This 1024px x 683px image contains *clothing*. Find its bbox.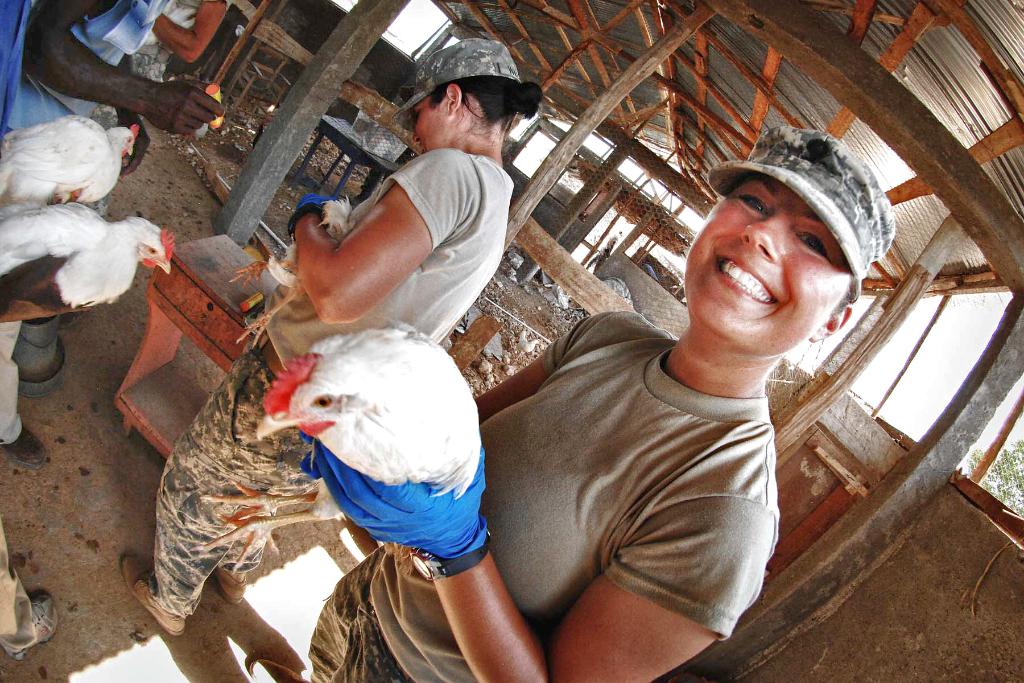
Rect(13, 0, 191, 201).
